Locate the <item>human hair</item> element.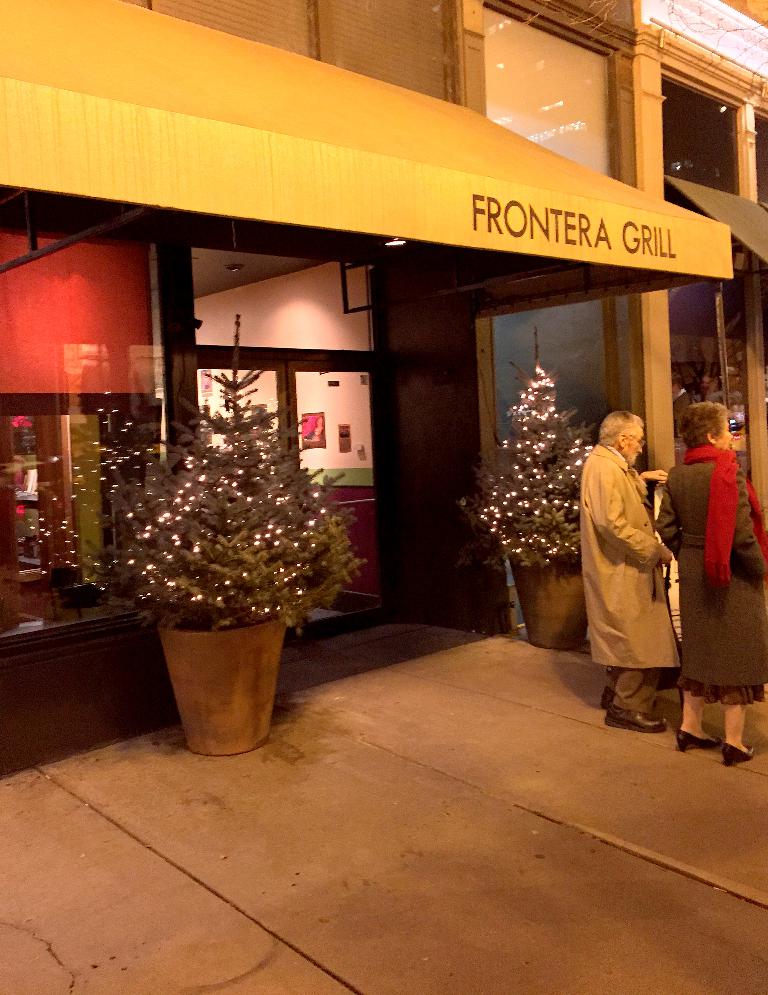
Element bbox: Rect(598, 409, 644, 444).
